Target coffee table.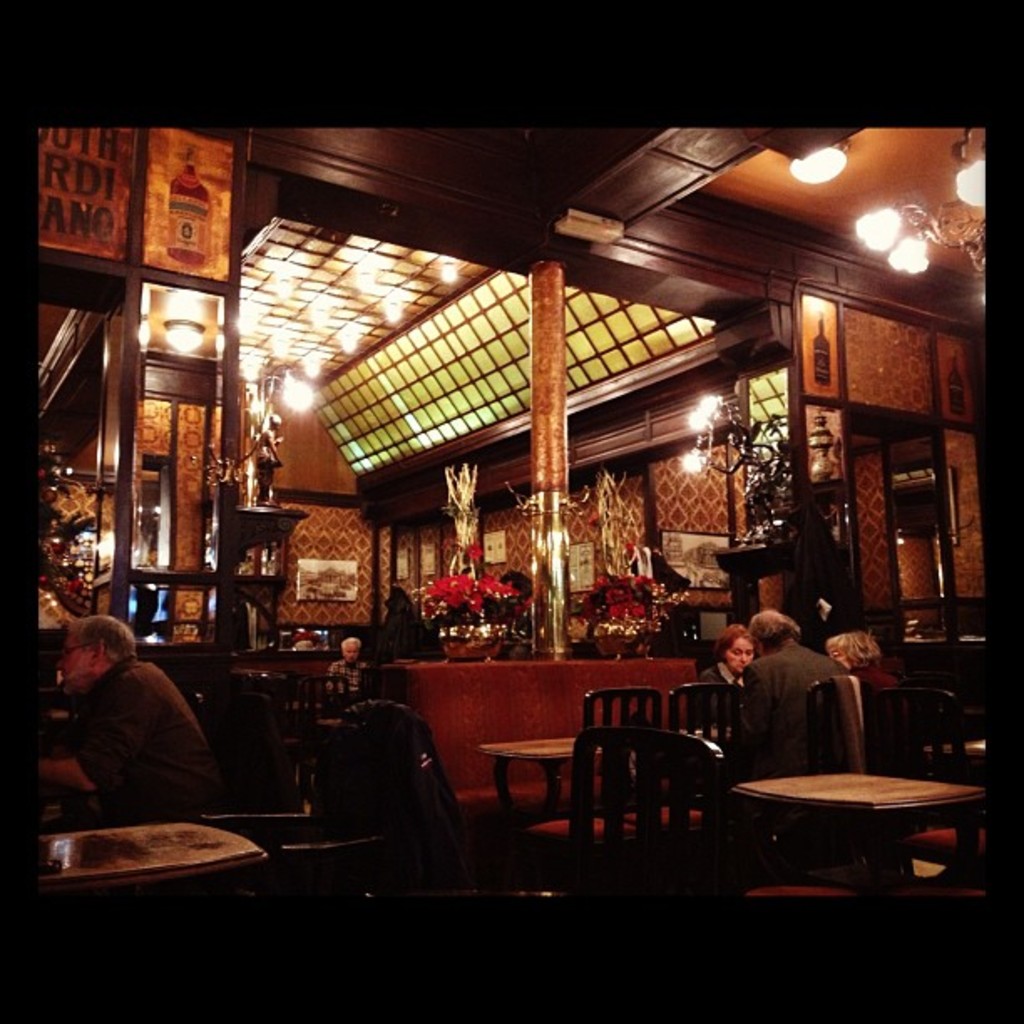
Target region: detection(706, 753, 1009, 890).
